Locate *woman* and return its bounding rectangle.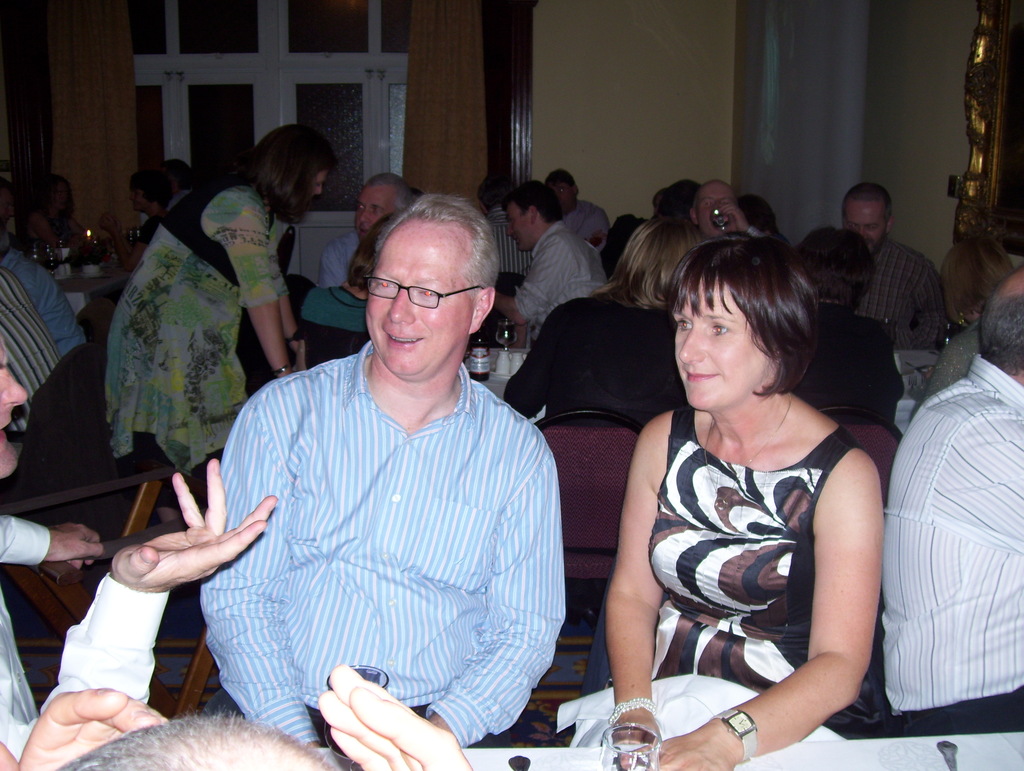
[607, 201, 899, 763].
